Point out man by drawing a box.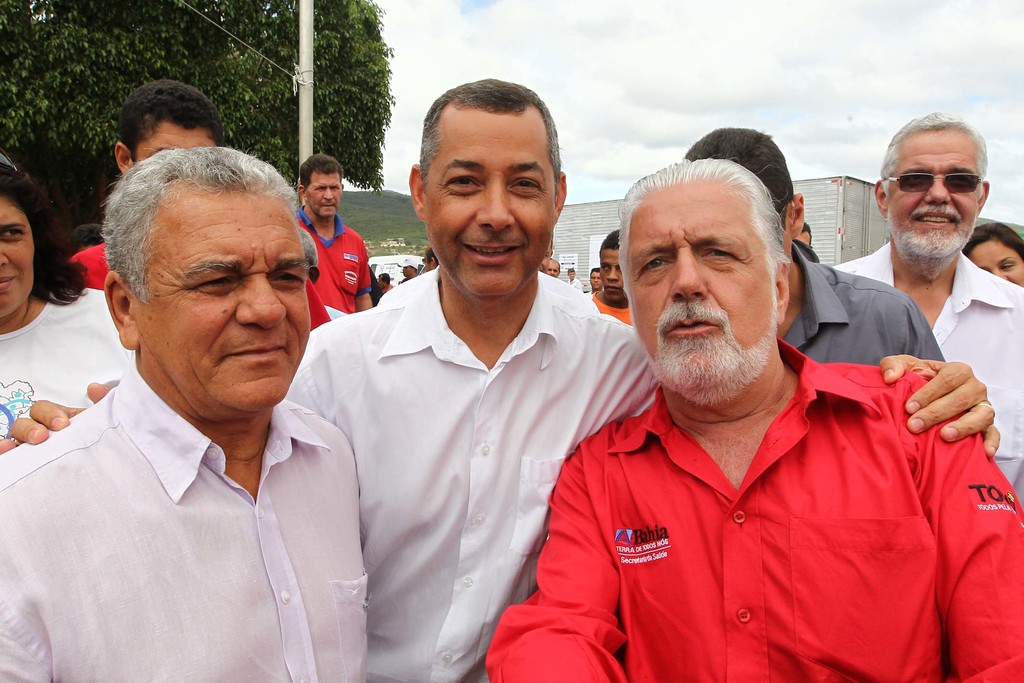
pyautogui.locateOnScreen(288, 150, 398, 319).
